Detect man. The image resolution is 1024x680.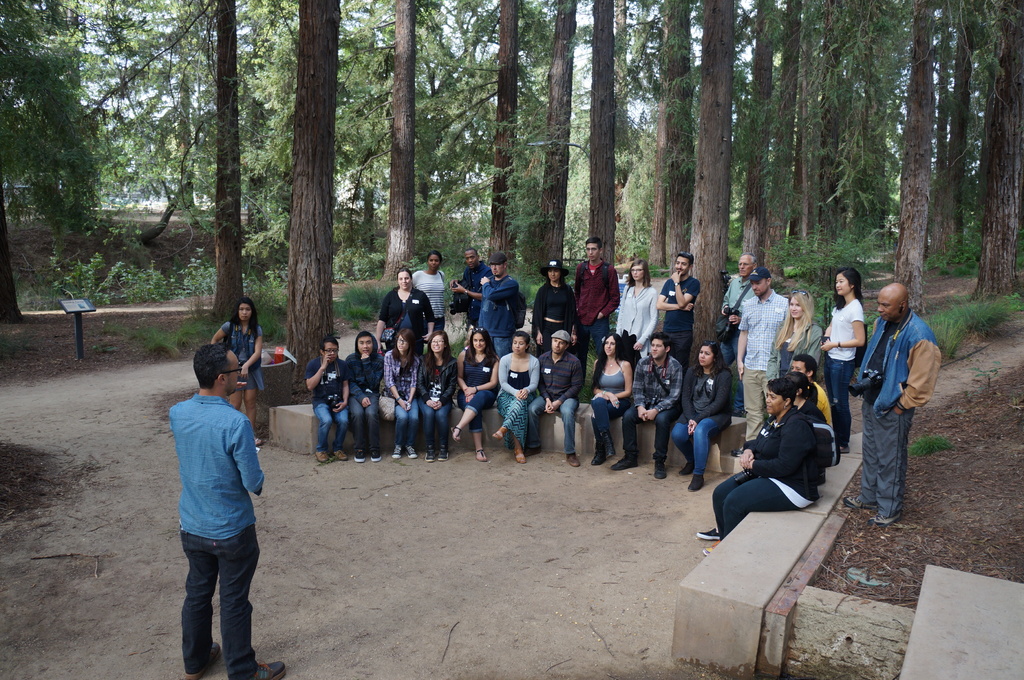
rect(573, 234, 621, 388).
